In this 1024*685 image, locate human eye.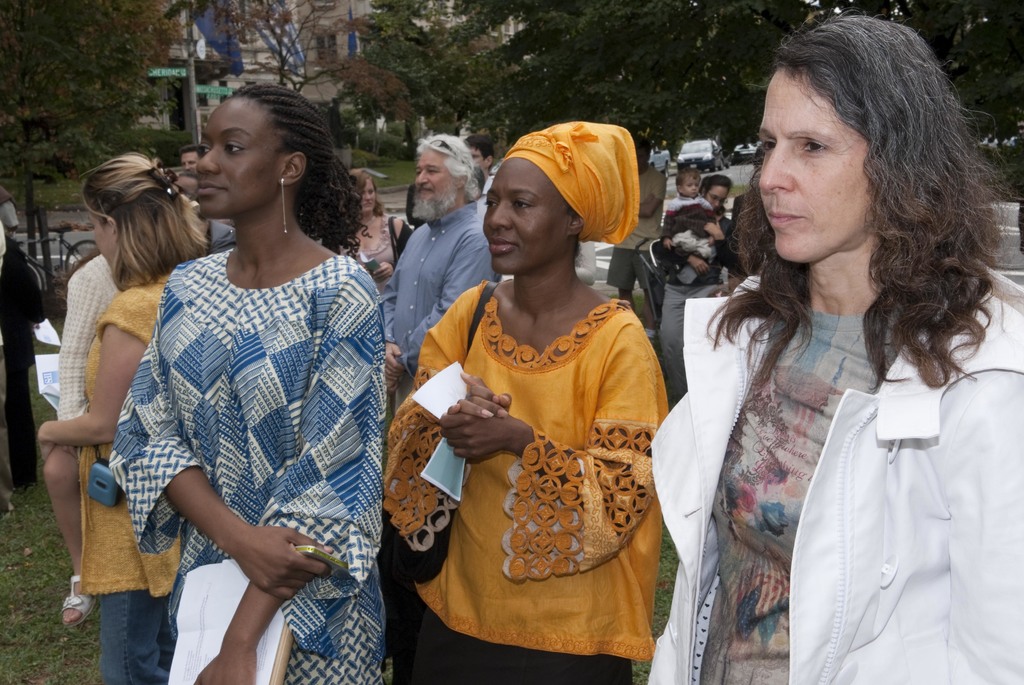
Bounding box: bbox(220, 138, 248, 155).
